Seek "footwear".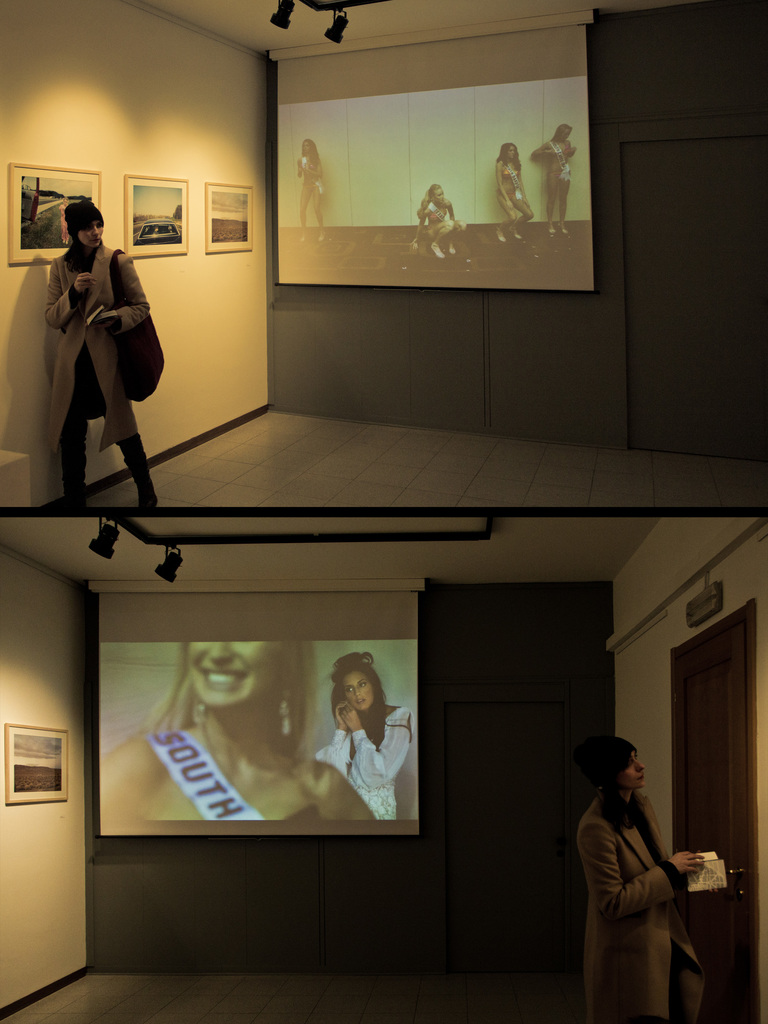
box=[56, 436, 90, 509].
